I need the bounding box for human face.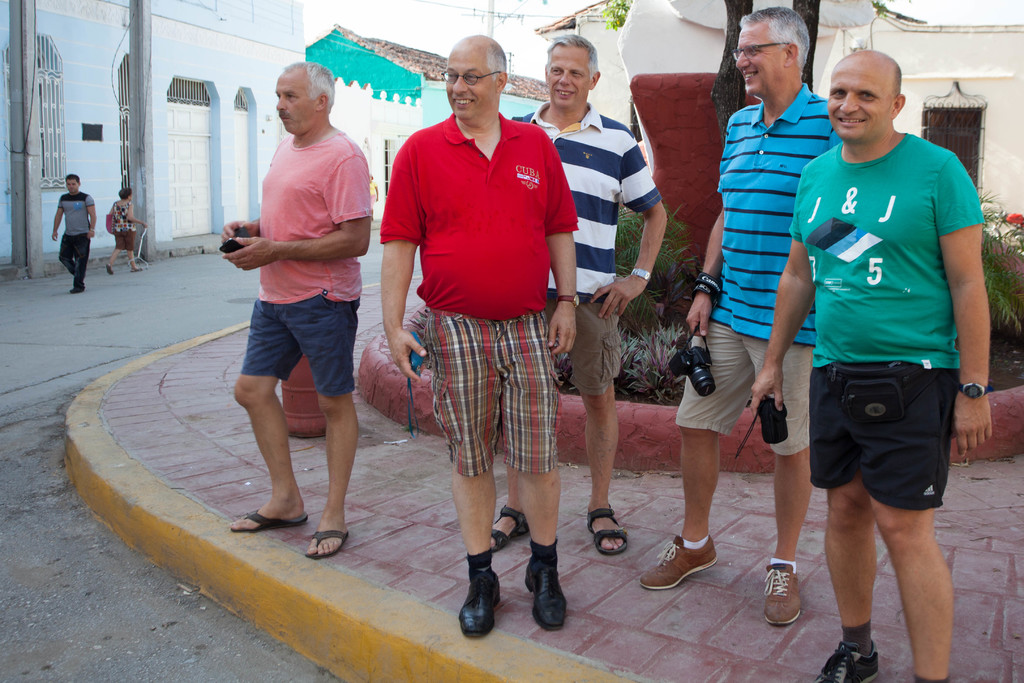
Here it is: (829, 65, 890, 142).
